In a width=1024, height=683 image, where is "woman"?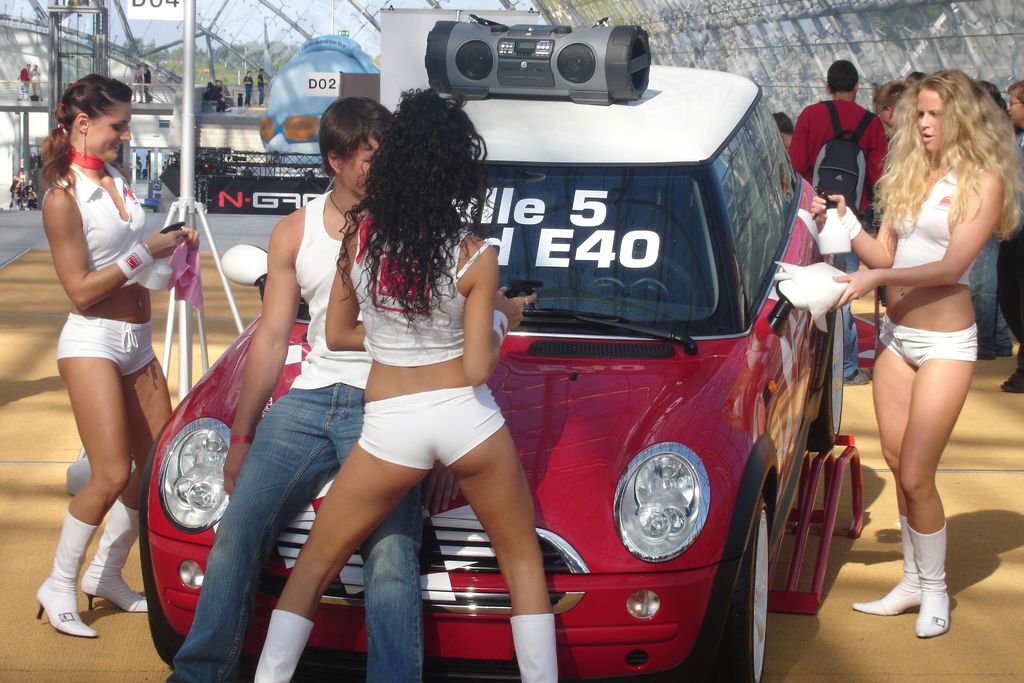
left=206, top=76, right=227, bottom=112.
